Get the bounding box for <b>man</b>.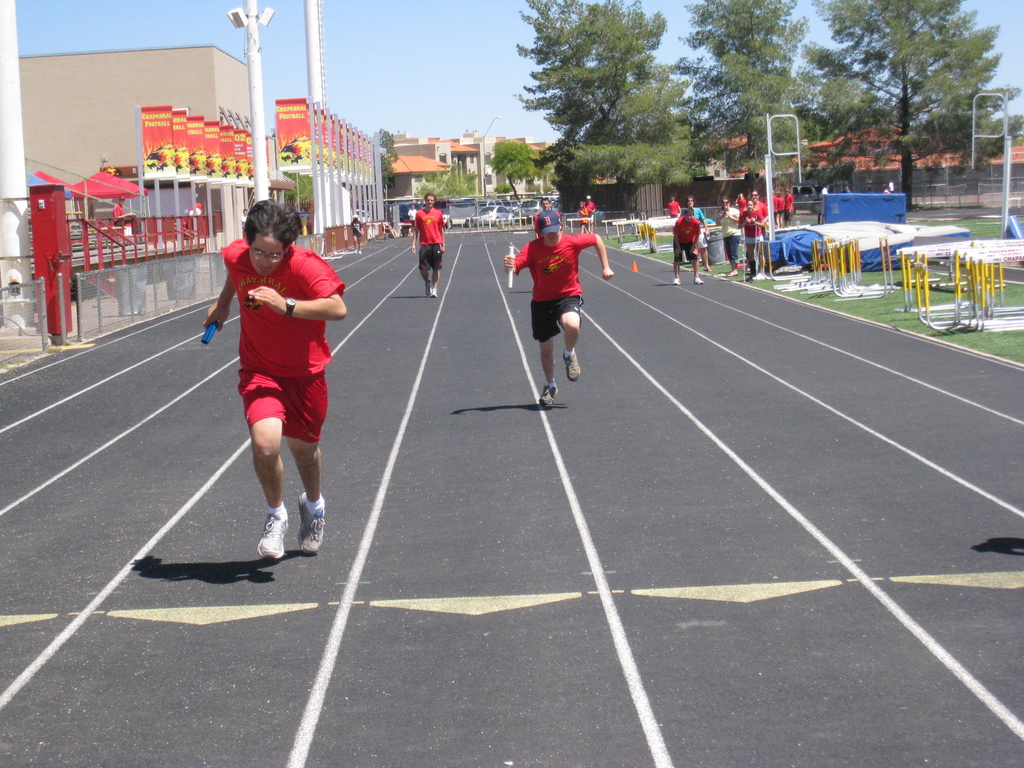
region(669, 207, 703, 285).
